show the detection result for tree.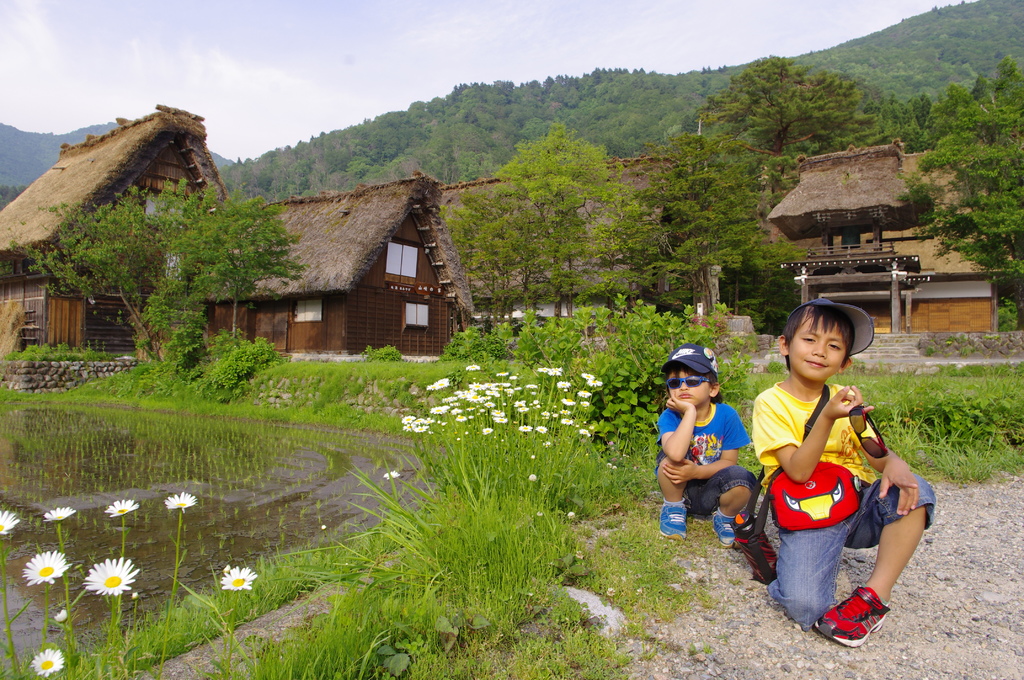
box=[174, 187, 317, 350].
